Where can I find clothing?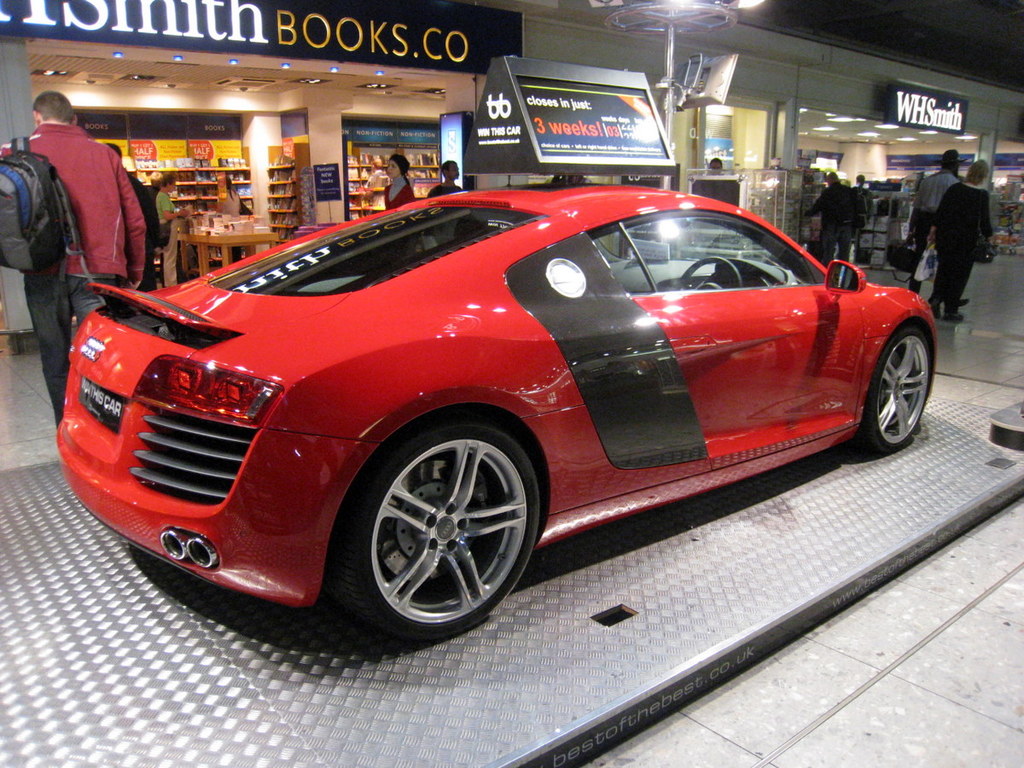
You can find it at detection(910, 164, 959, 245).
